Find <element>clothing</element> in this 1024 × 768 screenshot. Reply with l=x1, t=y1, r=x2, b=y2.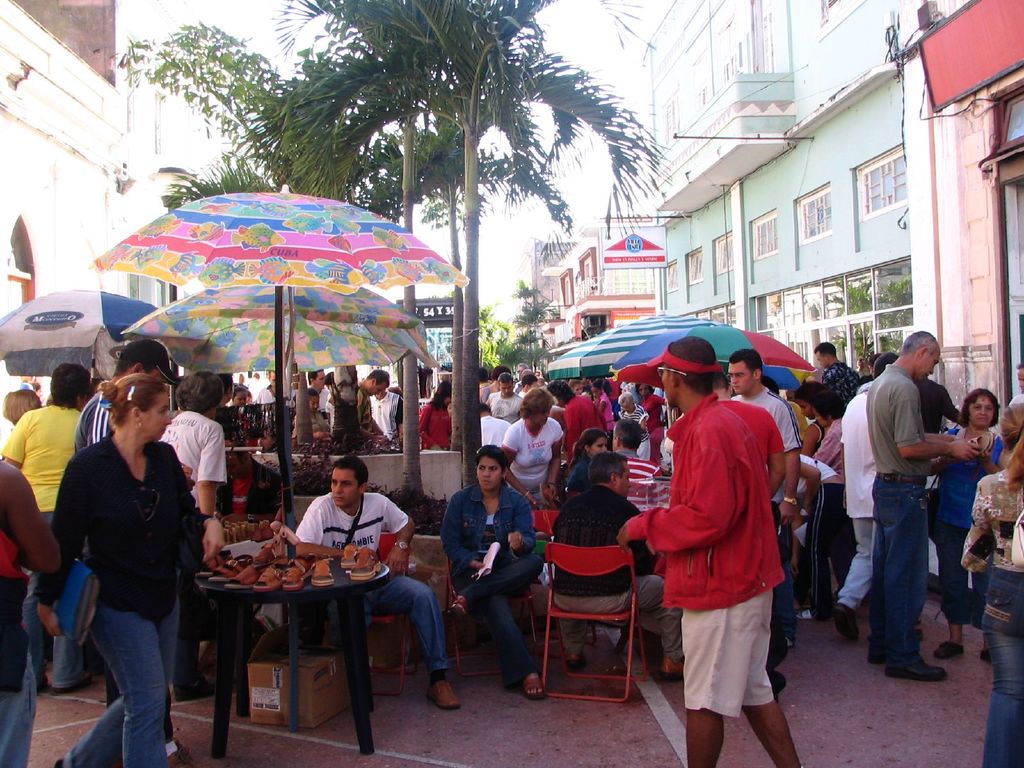
l=796, t=420, r=840, b=604.
